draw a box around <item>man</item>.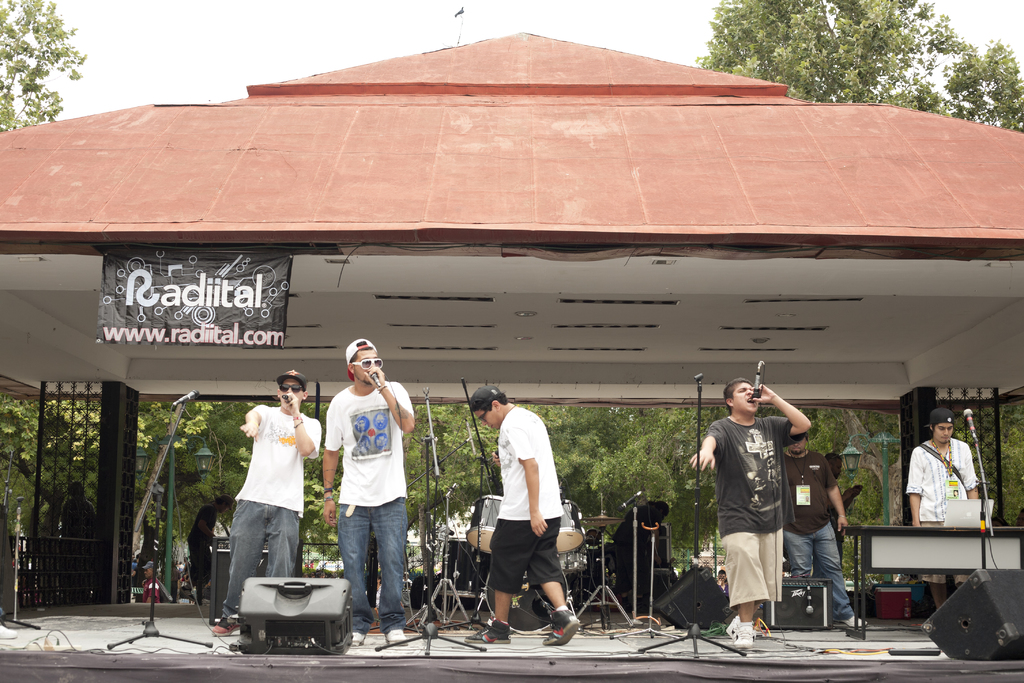
bbox=[322, 334, 416, 649].
